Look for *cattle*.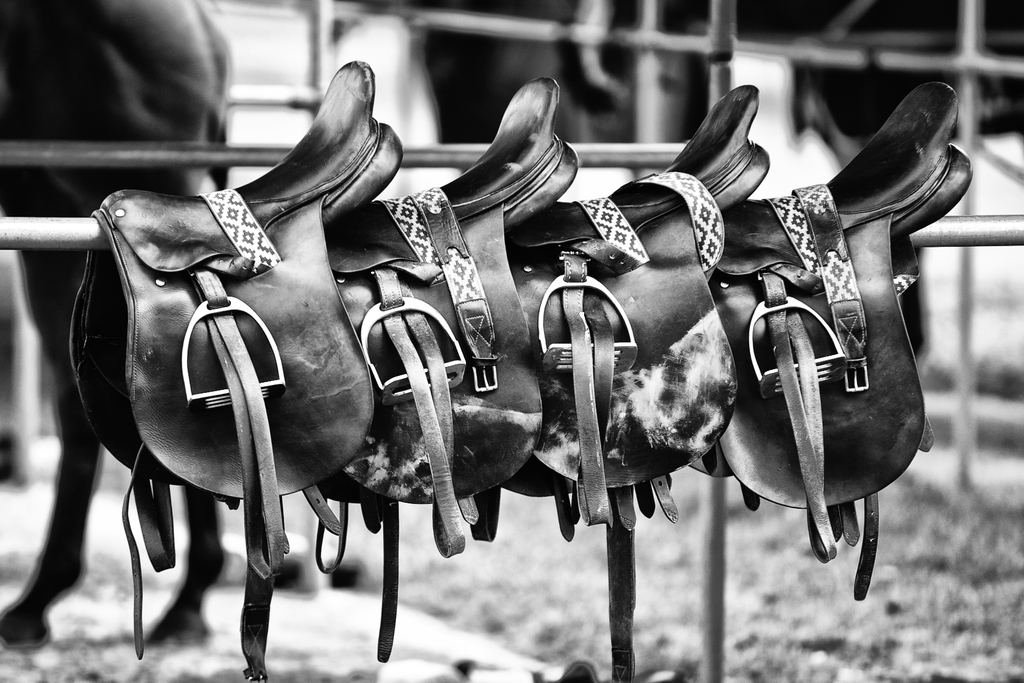
Found: pyautogui.locateOnScreen(0, 0, 236, 646).
